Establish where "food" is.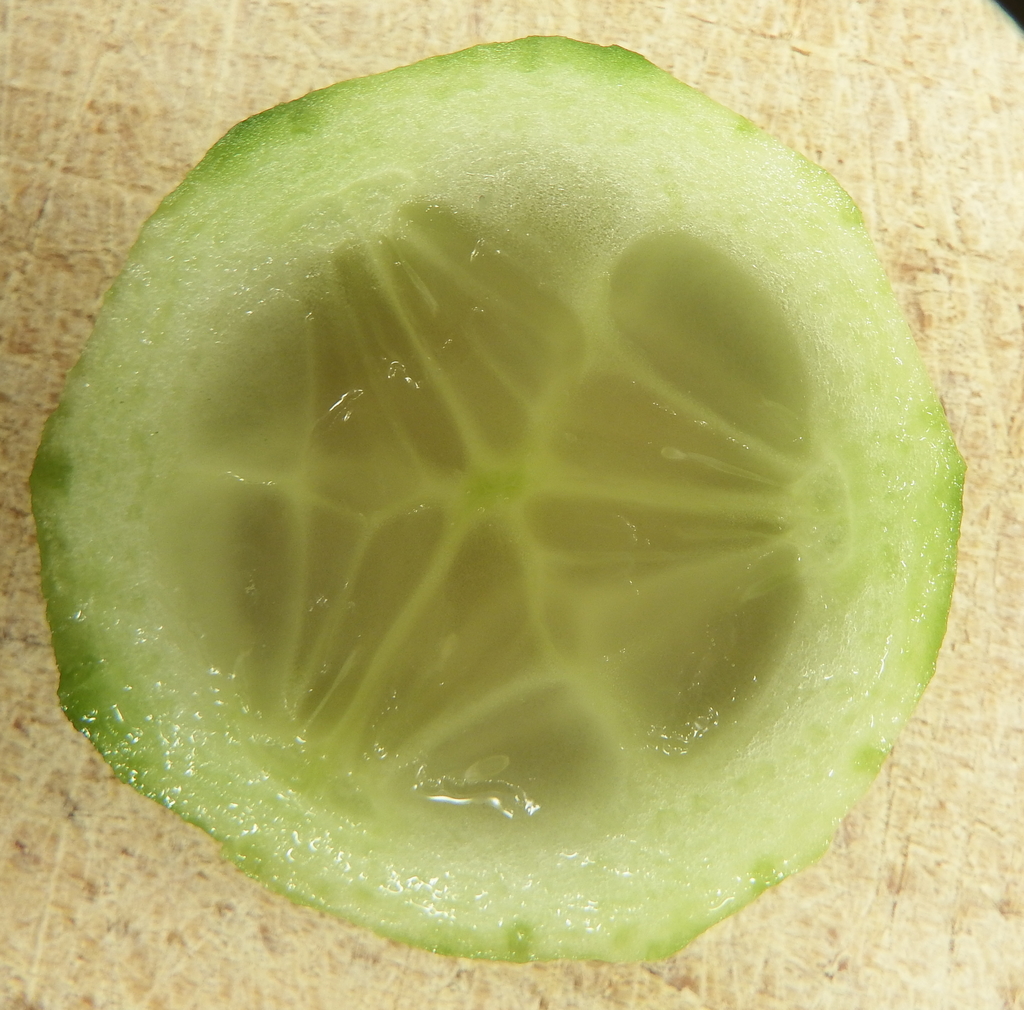
Established at {"left": 34, "top": 36, "right": 965, "bottom": 961}.
